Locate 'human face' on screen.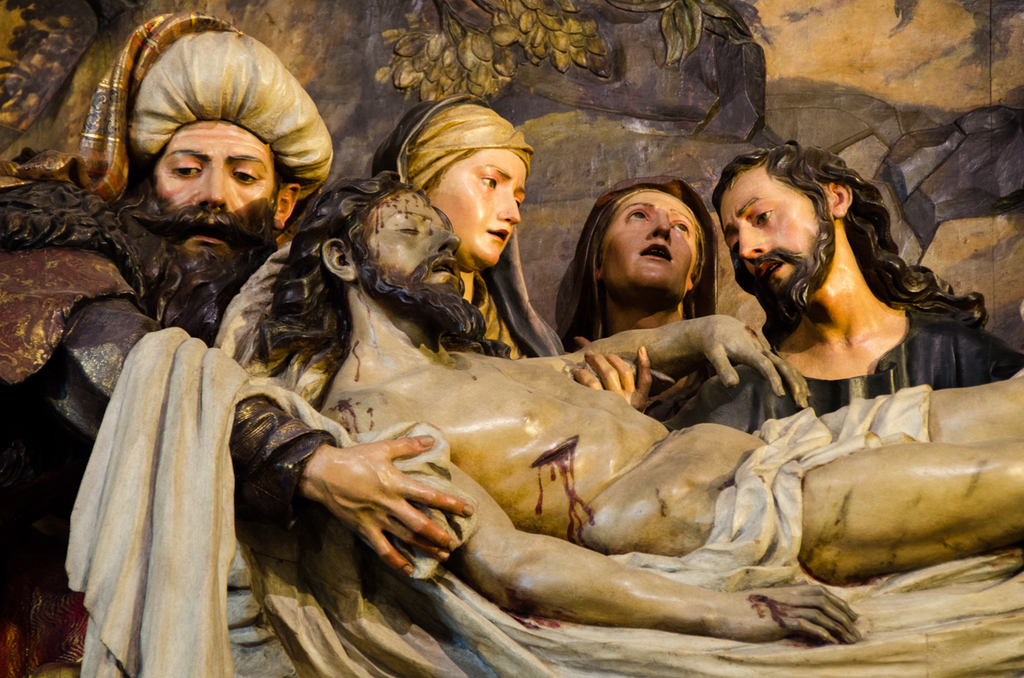
On screen at 596, 188, 701, 302.
